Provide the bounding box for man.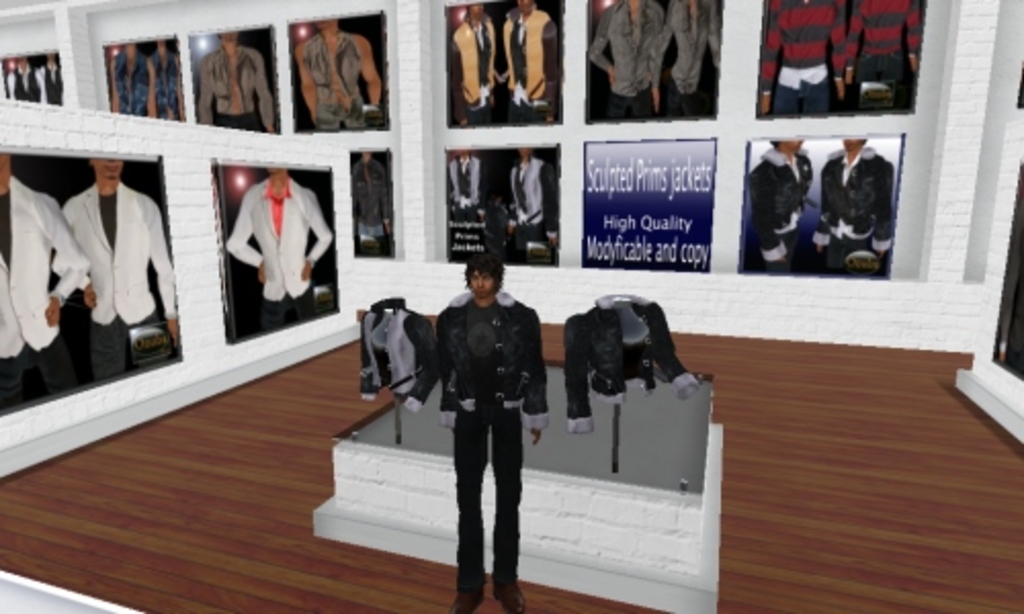
[213,160,326,323].
